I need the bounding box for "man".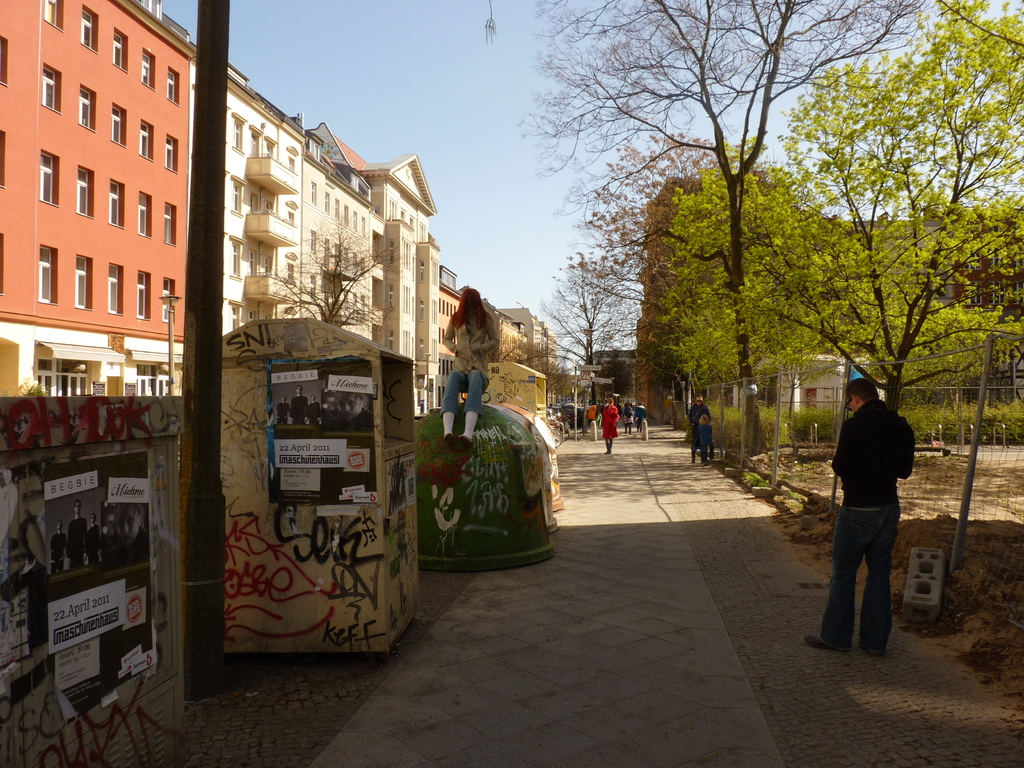
Here it is: (54,520,70,569).
